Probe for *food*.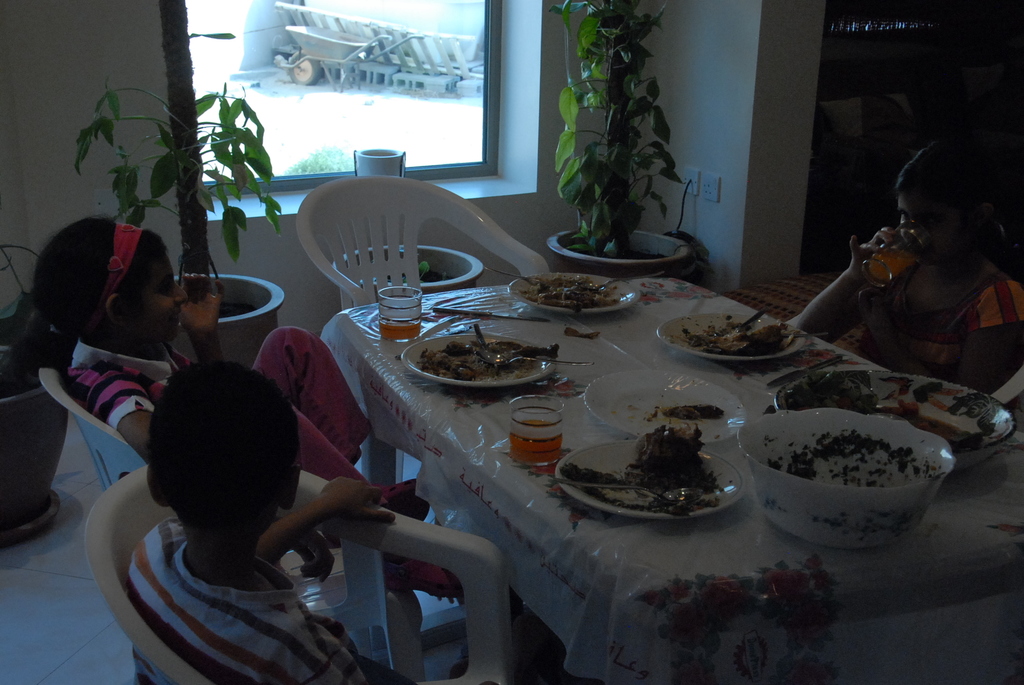
Probe result: {"left": 559, "top": 423, "right": 726, "bottom": 517}.
